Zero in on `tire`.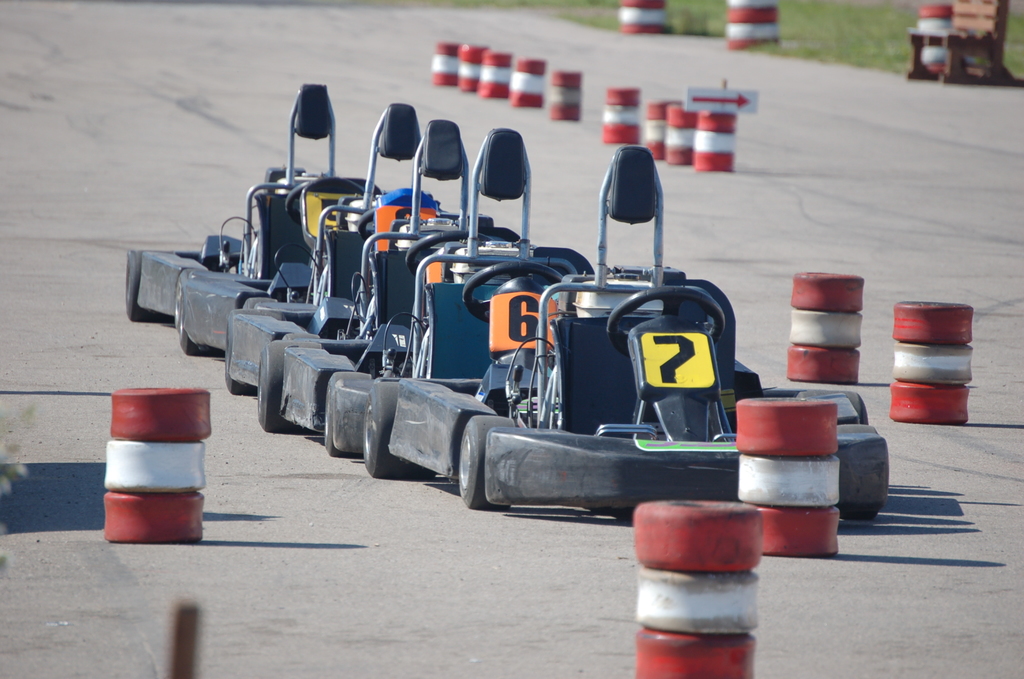
Zeroed in: locate(483, 65, 508, 81).
